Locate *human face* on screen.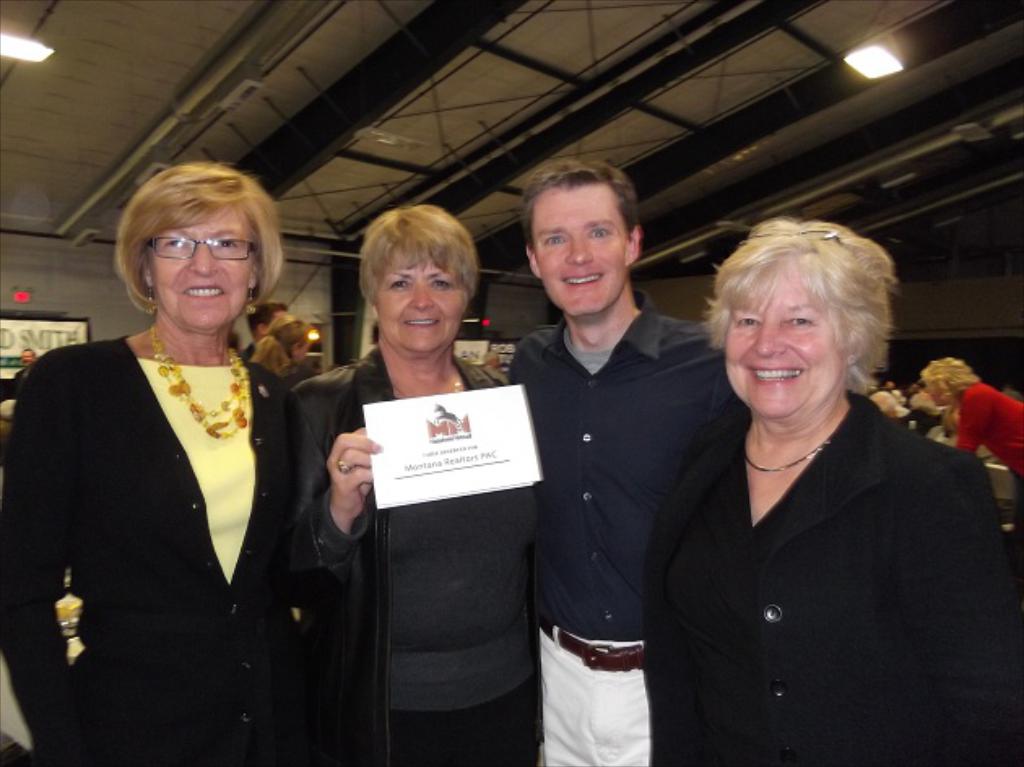
On screen at [left=23, top=348, right=36, bottom=366].
